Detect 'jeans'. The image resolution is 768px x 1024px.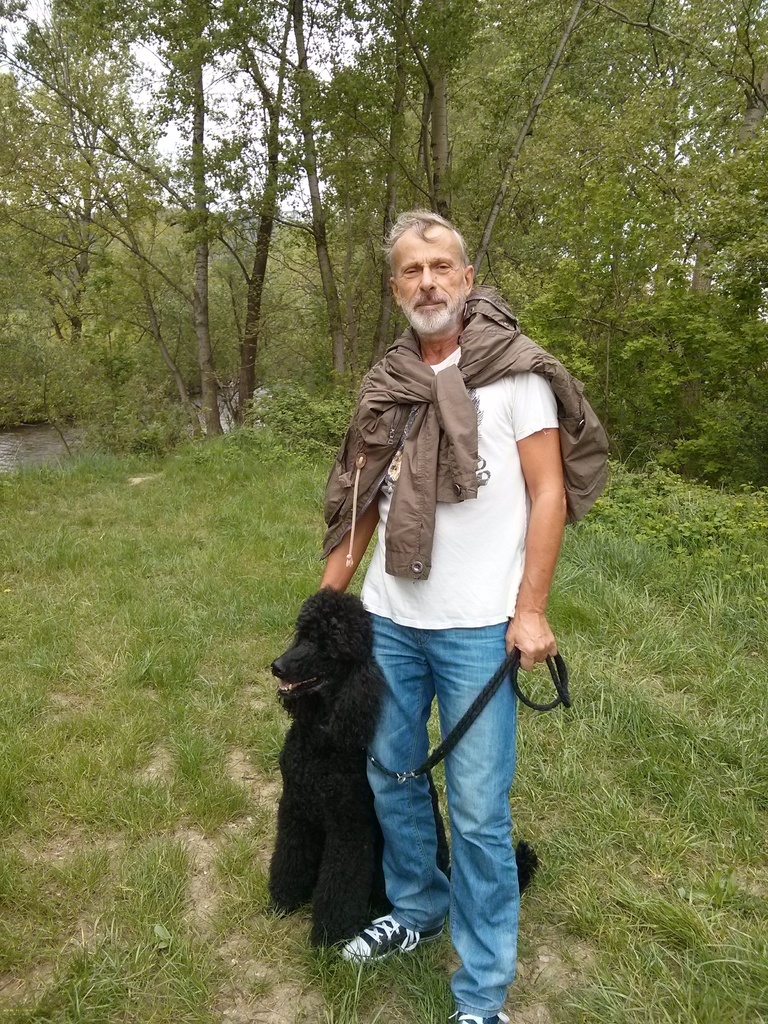
pyautogui.locateOnScreen(353, 631, 531, 1000).
